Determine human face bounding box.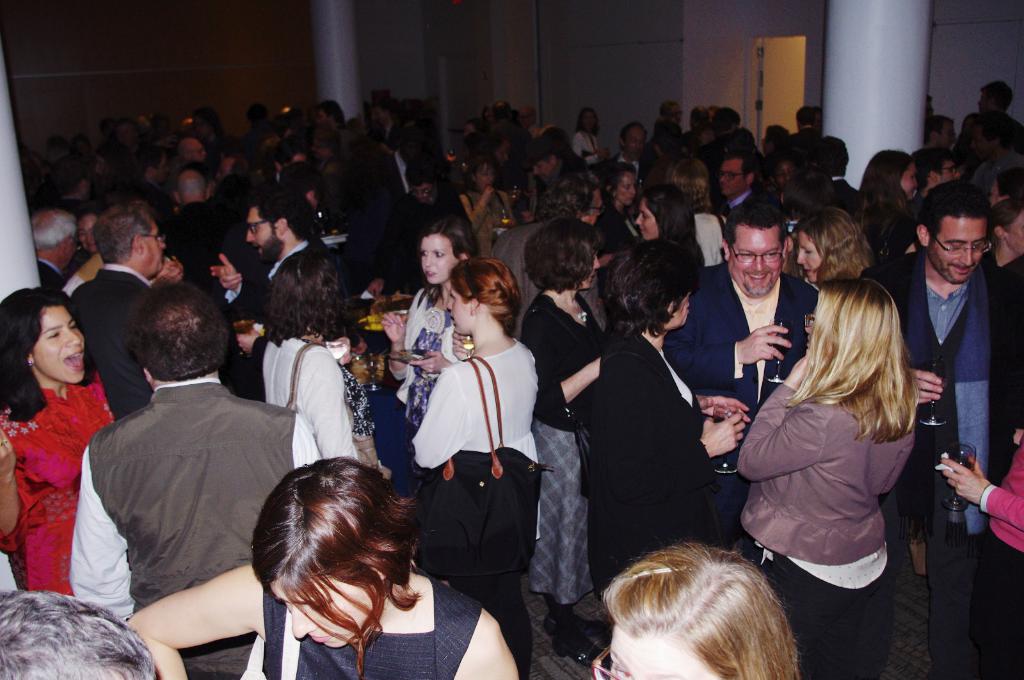
Determined: 189:142:206:163.
